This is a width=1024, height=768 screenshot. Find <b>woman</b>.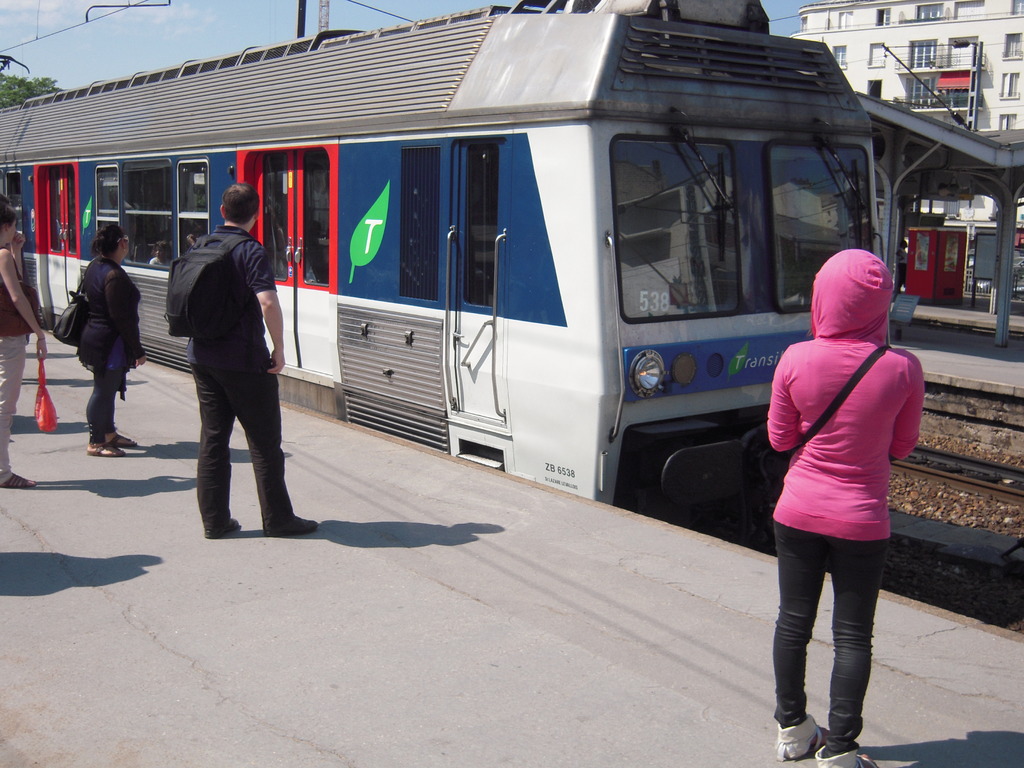
Bounding box: 0:204:50:488.
